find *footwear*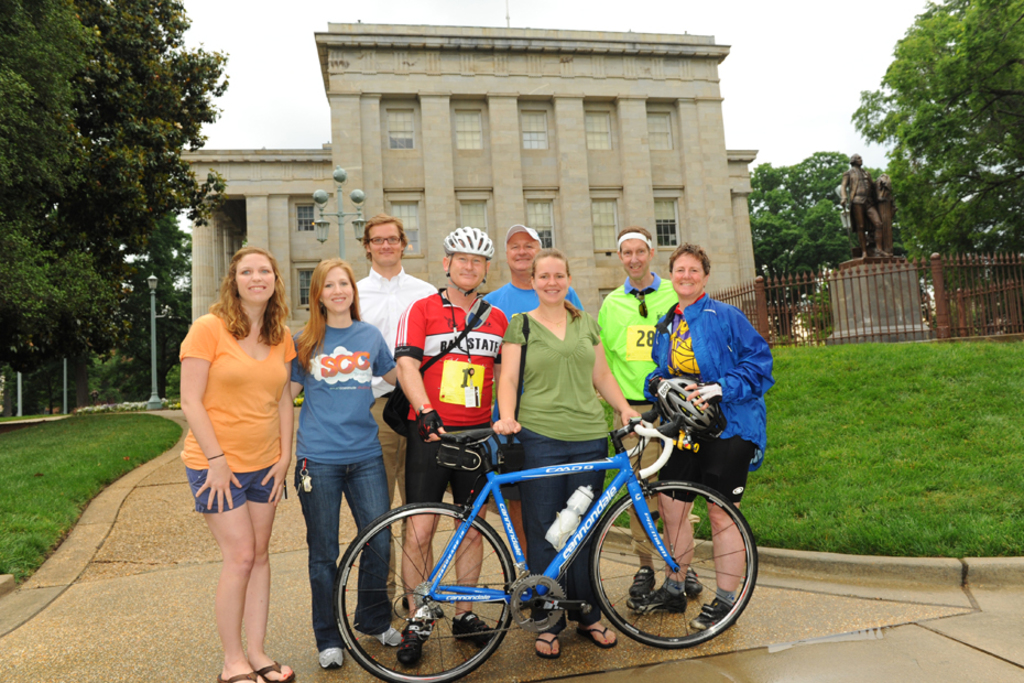
(682, 568, 706, 594)
